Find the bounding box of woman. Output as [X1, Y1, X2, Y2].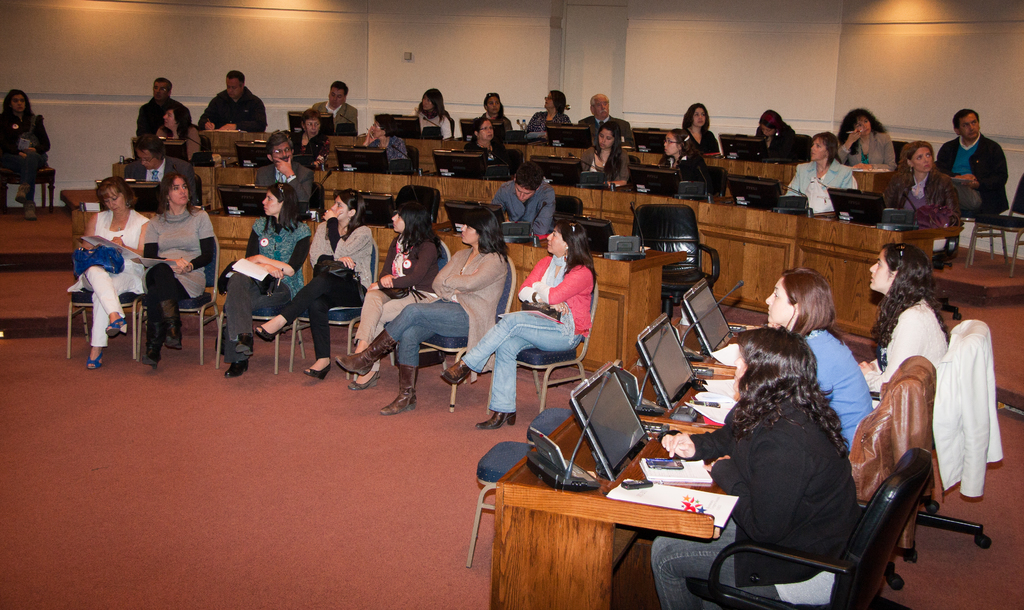
[858, 246, 952, 393].
